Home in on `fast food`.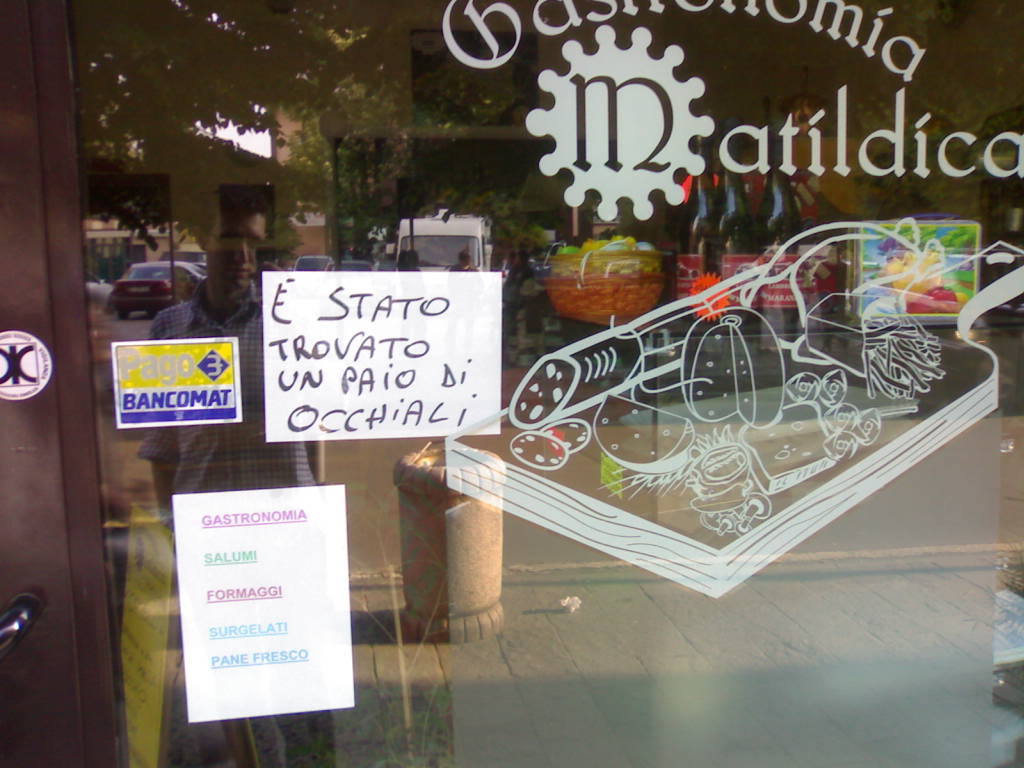
Homed in at crop(547, 419, 607, 464).
